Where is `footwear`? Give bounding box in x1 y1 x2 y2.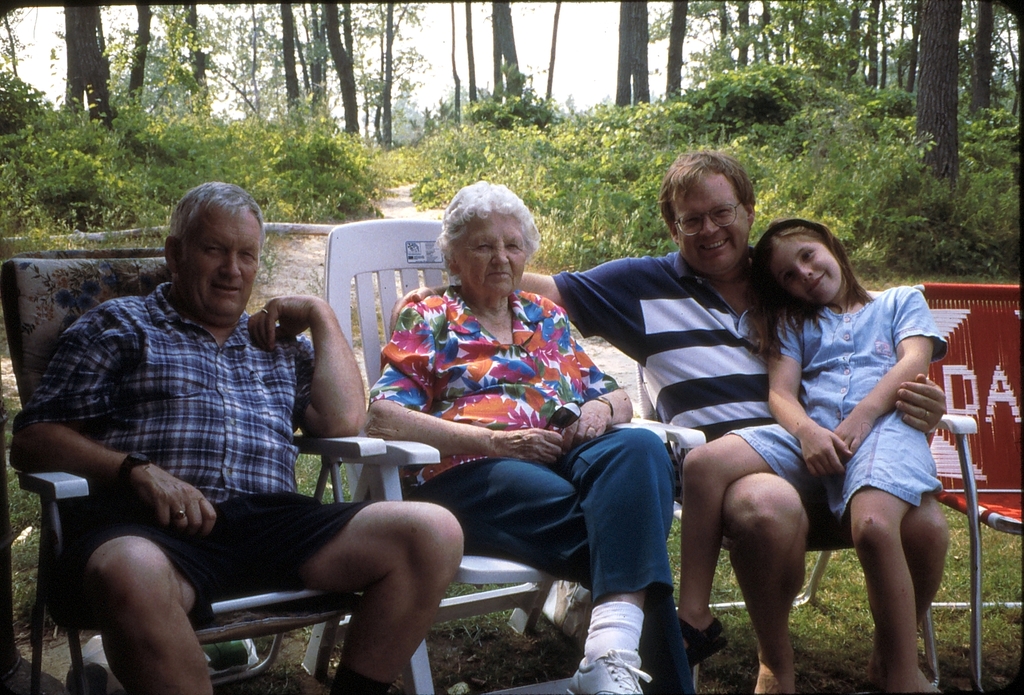
582 600 657 693.
